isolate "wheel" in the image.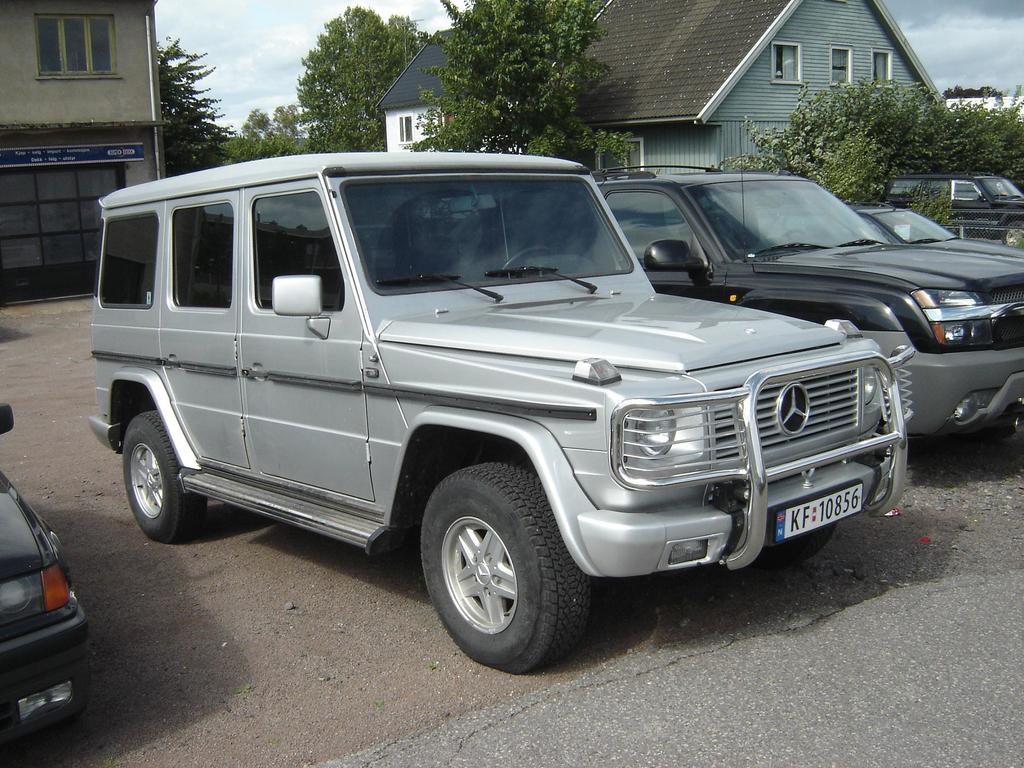
Isolated region: <region>420, 481, 583, 661</region>.
